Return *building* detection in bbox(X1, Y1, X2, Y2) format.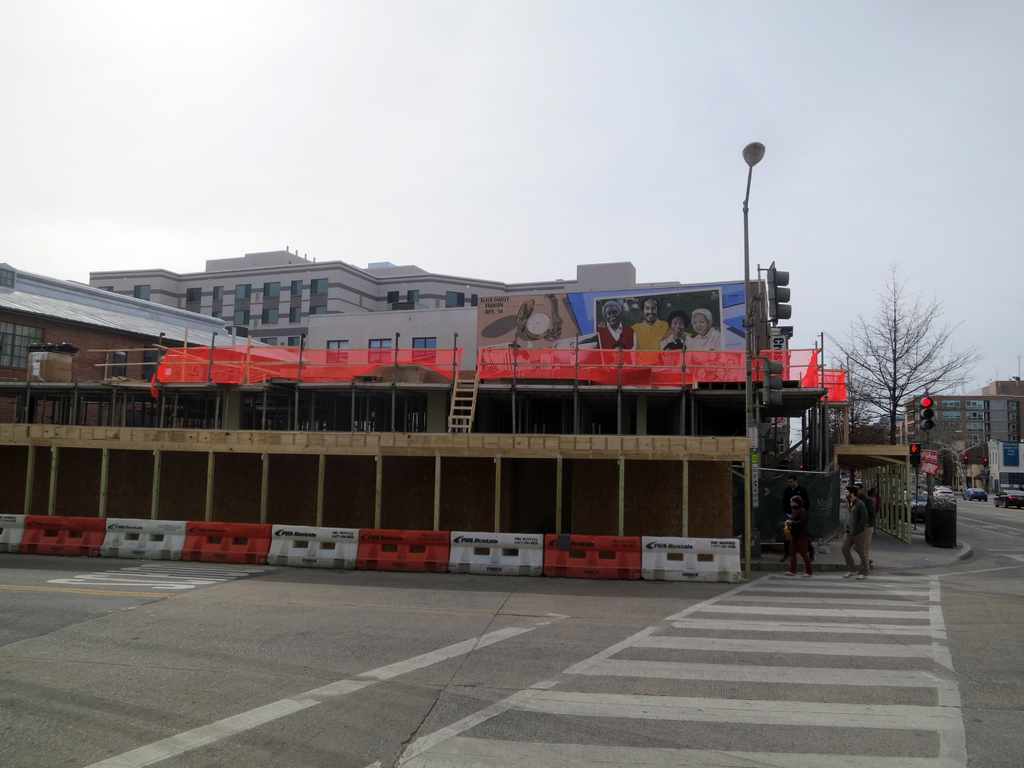
bbox(0, 262, 269, 380).
